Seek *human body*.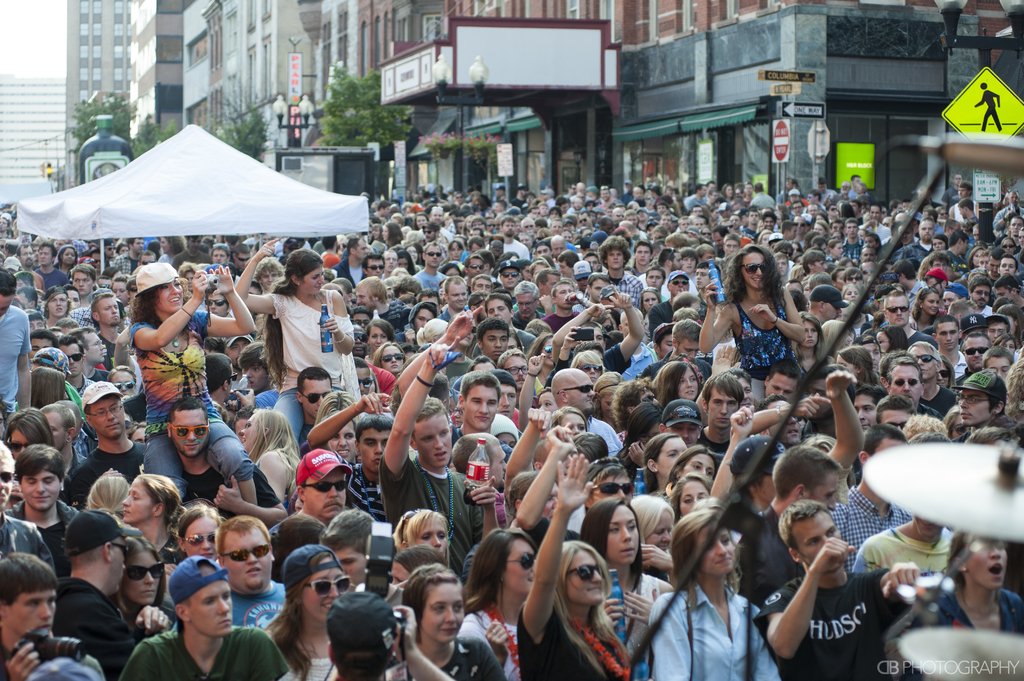
pyautogui.locateOnScreen(901, 214, 938, 271).
